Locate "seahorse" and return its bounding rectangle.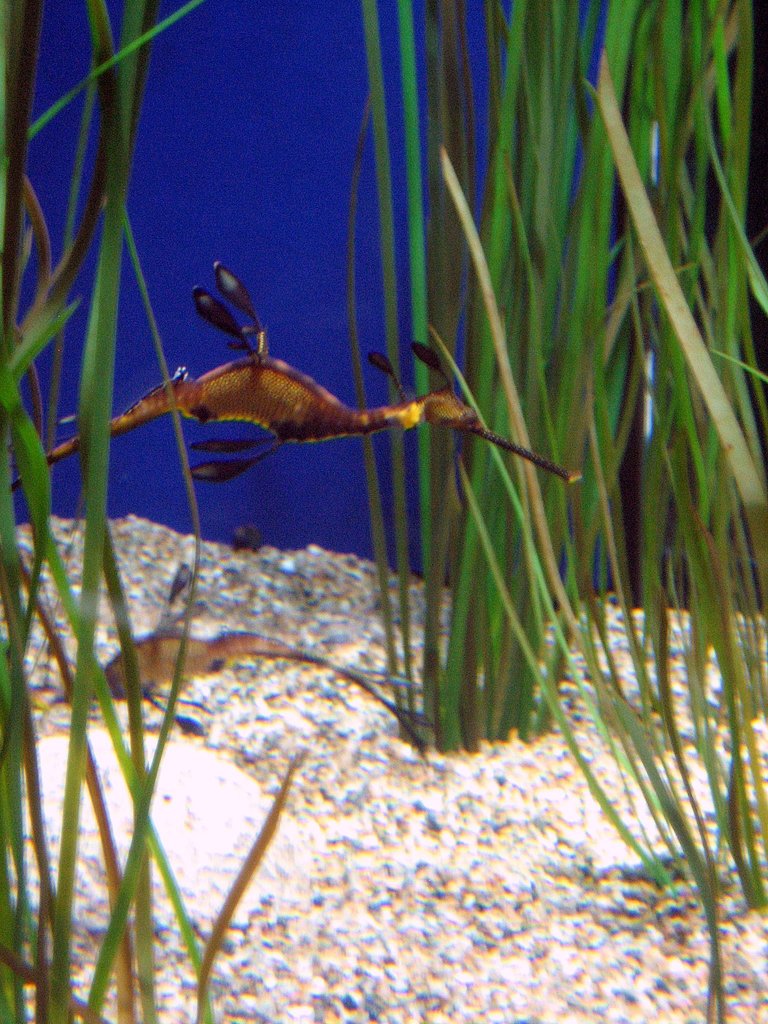
{"left": 6, "top": 255, "right": 586, "bottom": 488}.
